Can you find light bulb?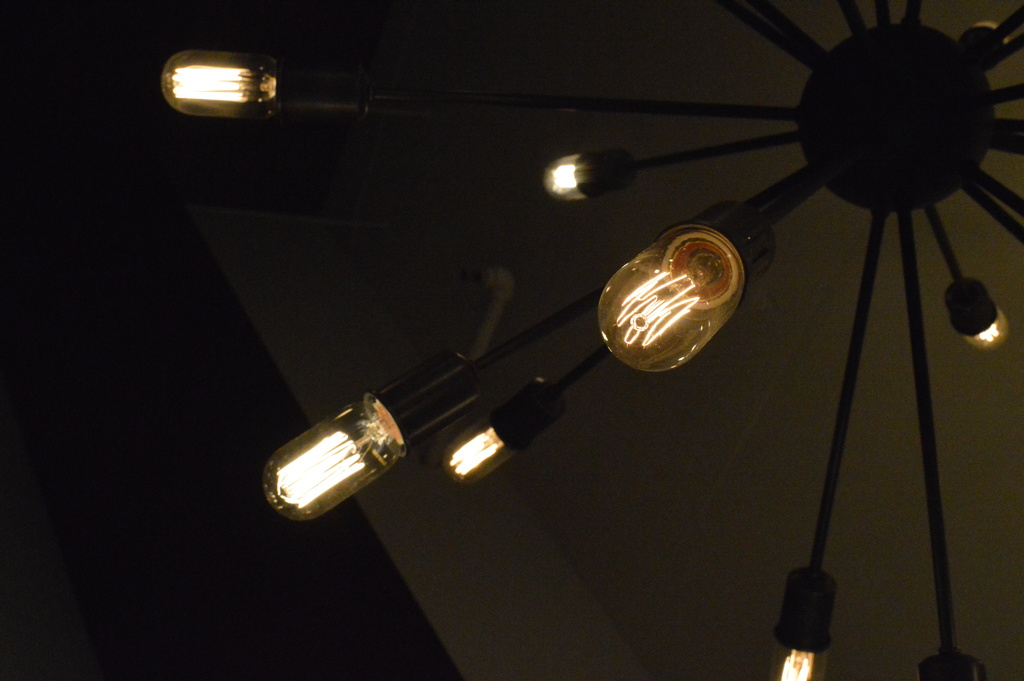
Yes, bounding box: {"left": 959, "top": 20, "right": 1010, "bottom": 42}.
